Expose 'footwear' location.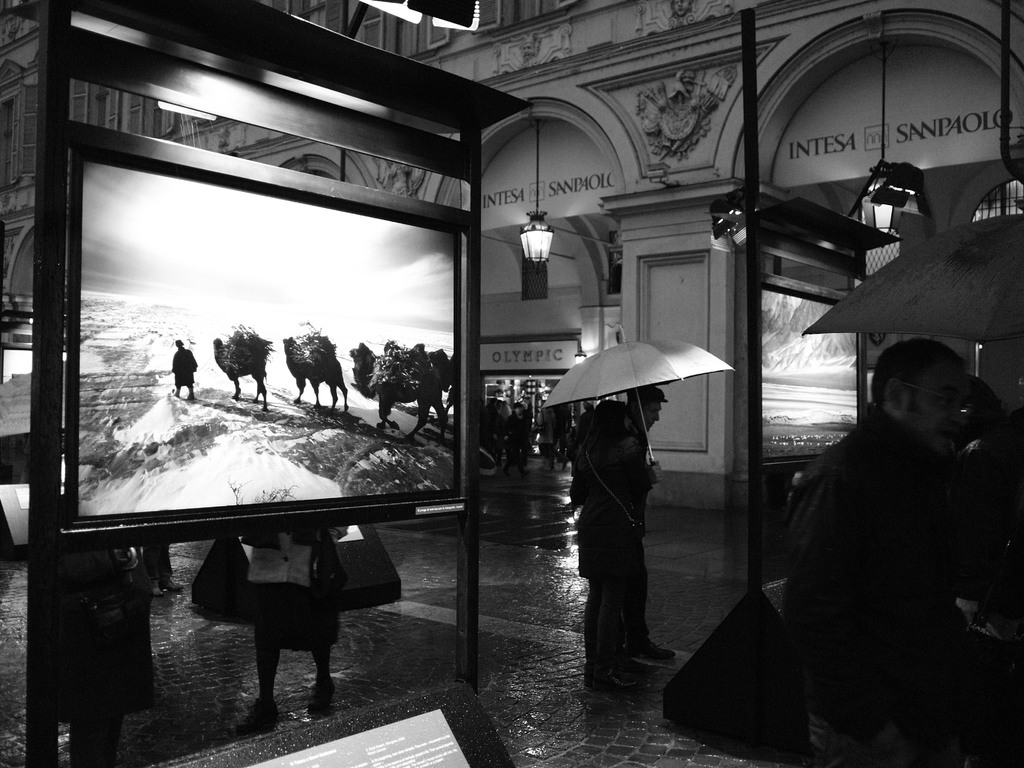
Exposed at (left=501, top=467, right=511, bottom=478).
